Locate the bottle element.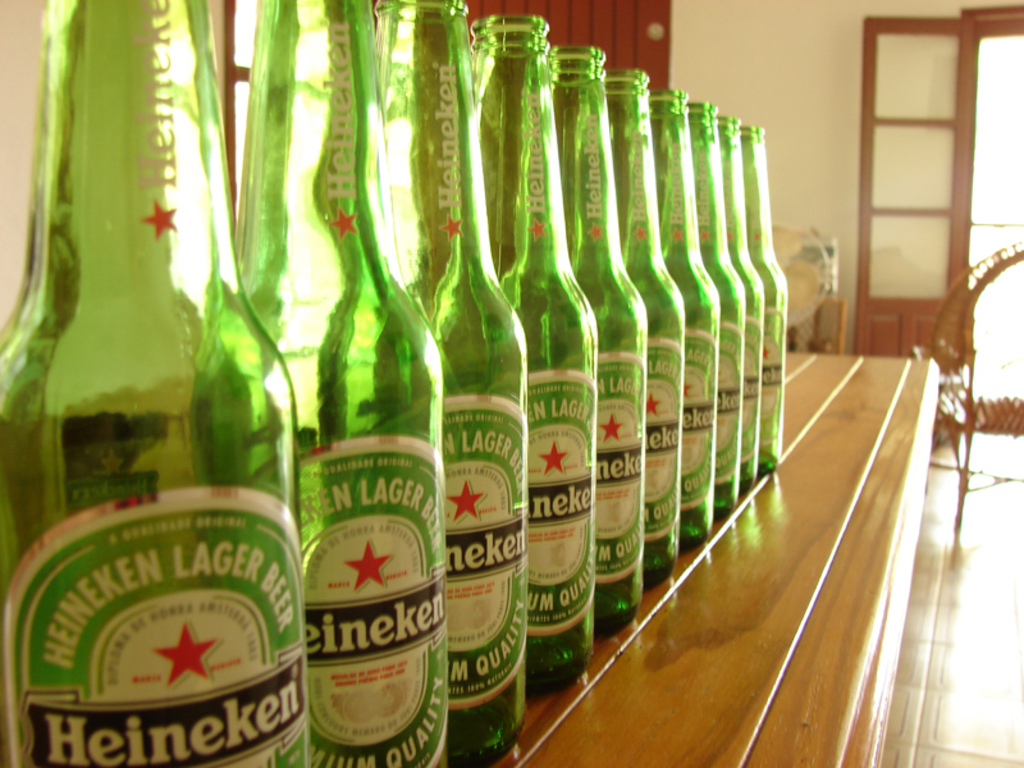
Element bbox: (550, 37, 644, 641).
